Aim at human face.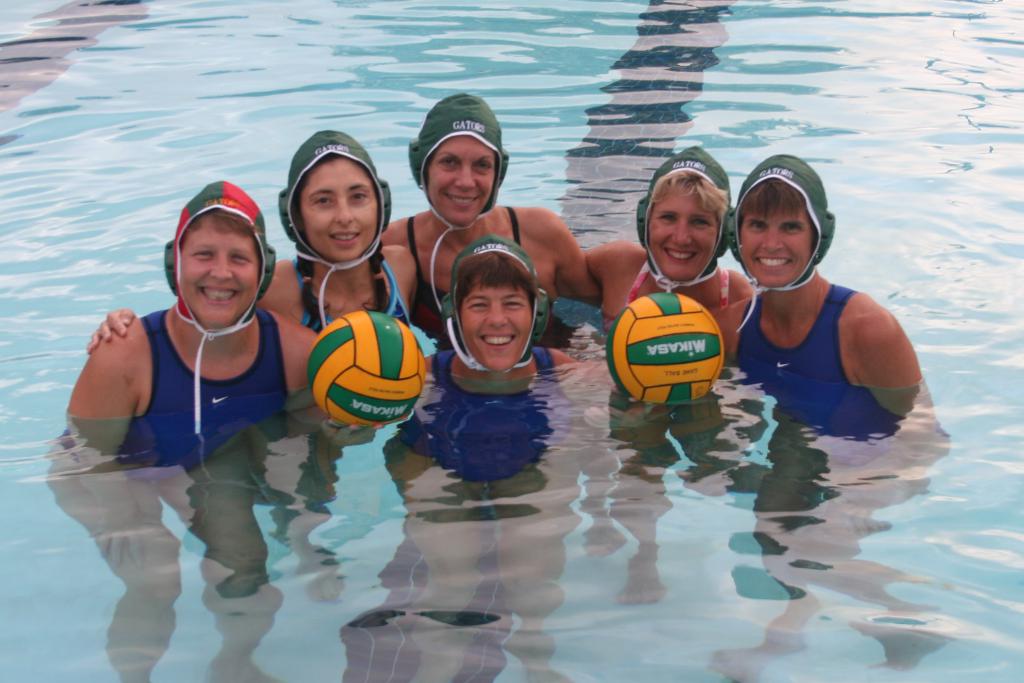
Aimed at detection(179, 215, 259, 328).
